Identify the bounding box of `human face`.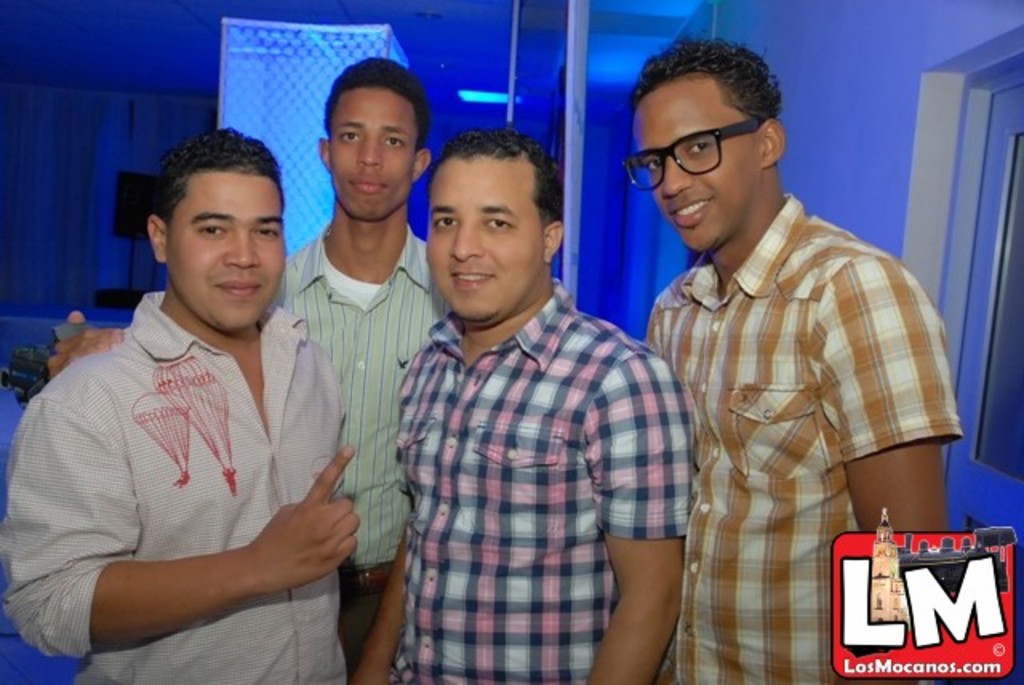
(left=634, top=75, right=755, bottom=251).
